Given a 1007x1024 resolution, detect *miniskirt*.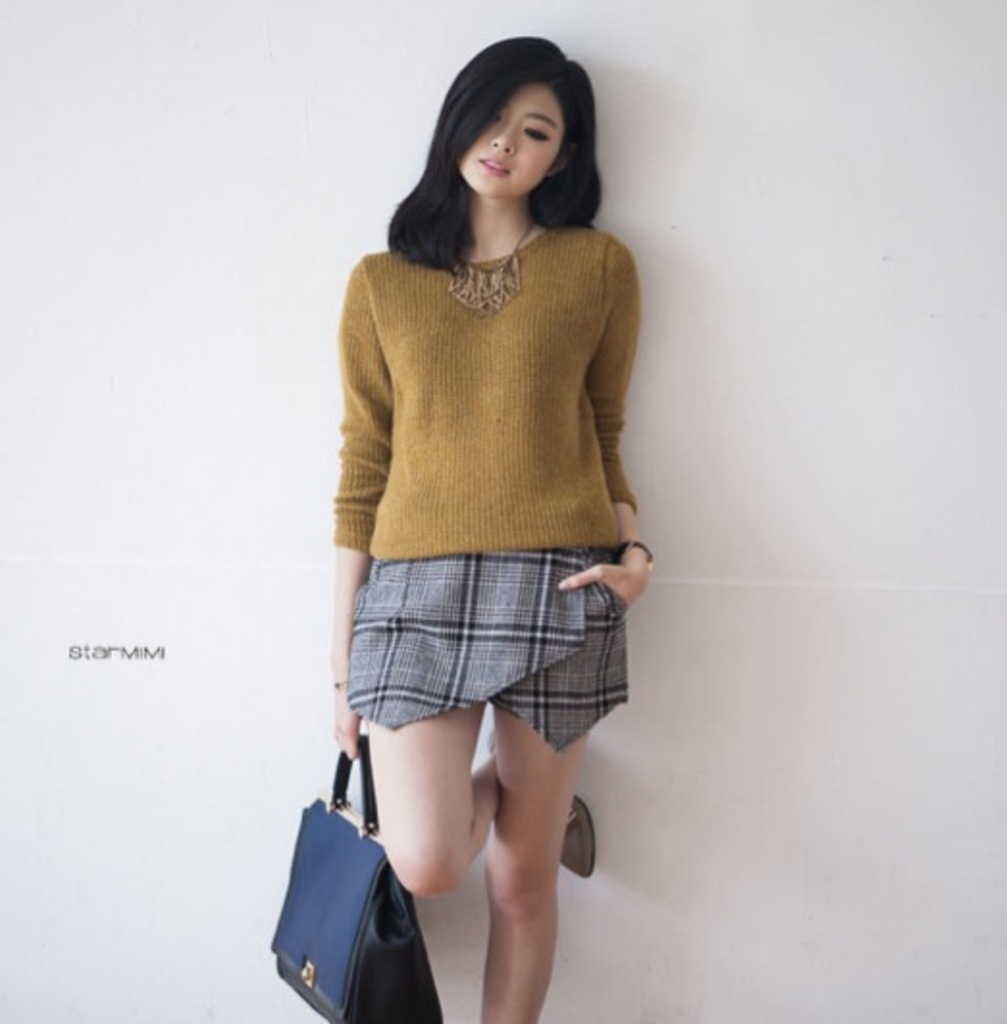
box(339, 552, 632, 753).
